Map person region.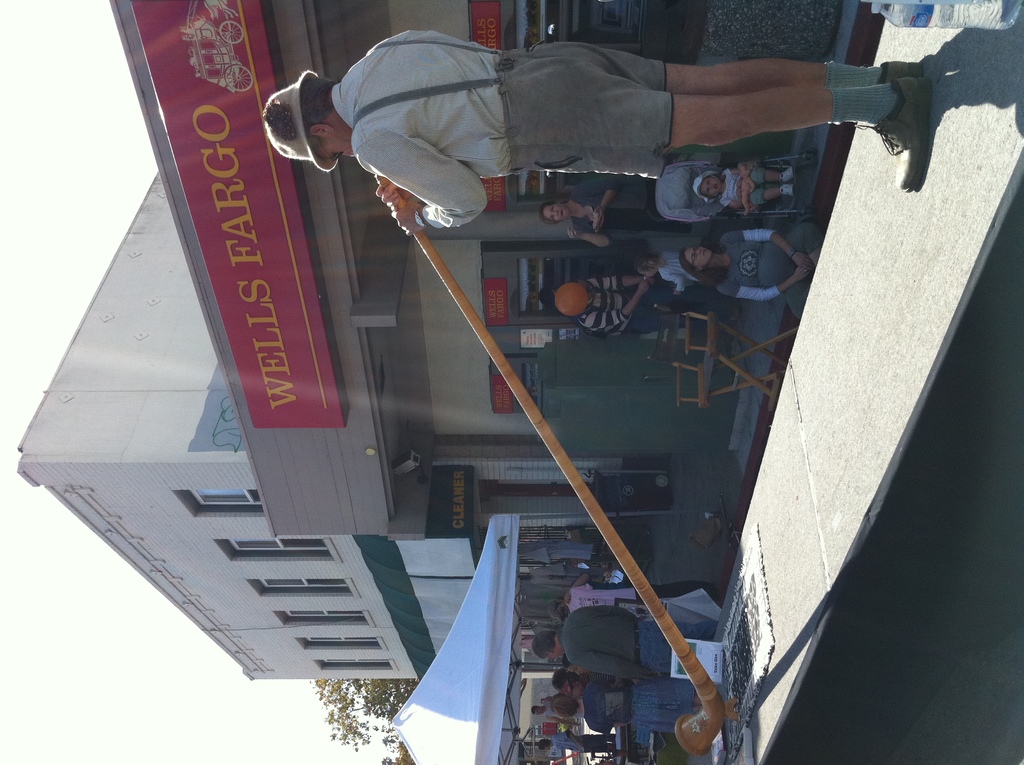
Mapped to 539/174/698/235.
